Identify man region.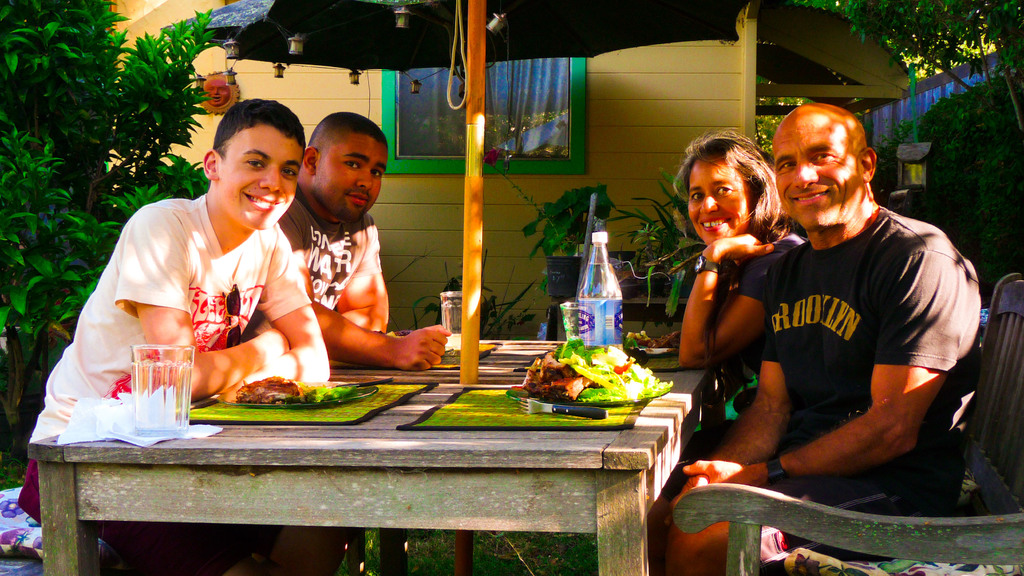
Region: 268 111 450 372.
